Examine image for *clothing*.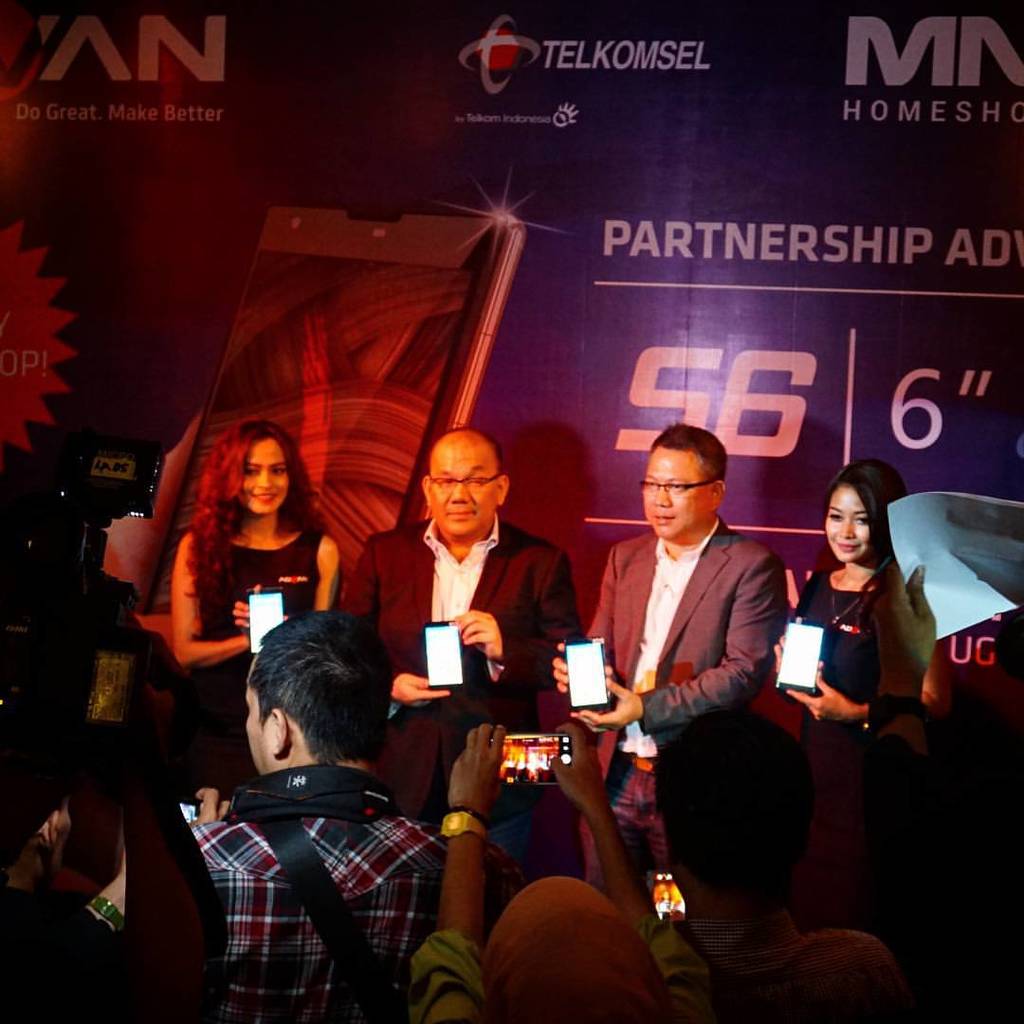
Examination result: 335,517,583,815.
